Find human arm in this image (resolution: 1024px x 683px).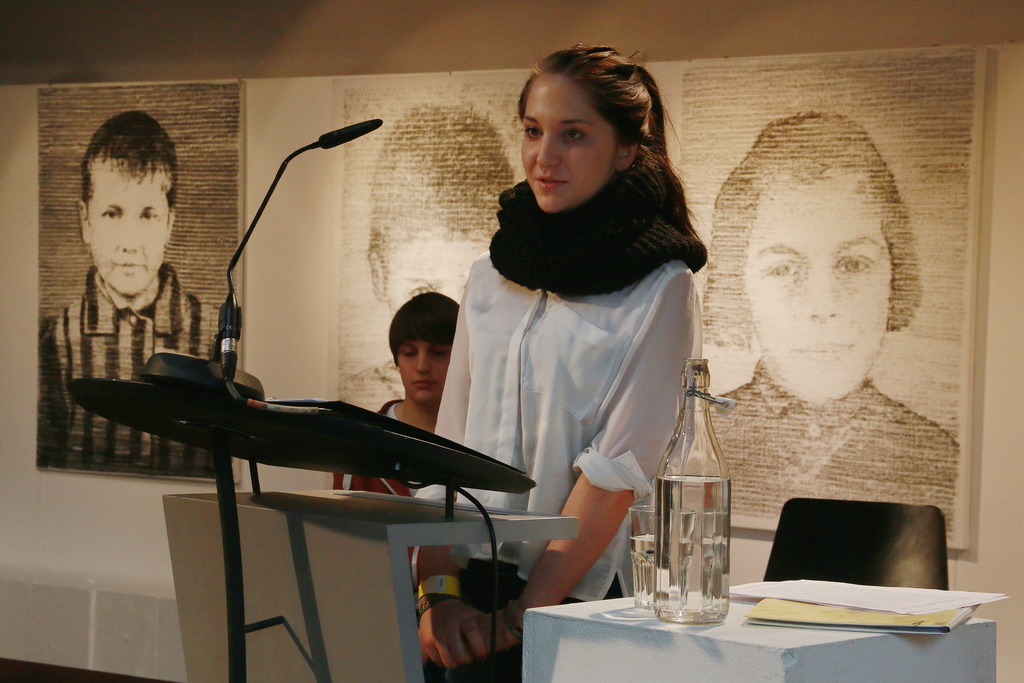
<box>466,266,697,651</box>.
